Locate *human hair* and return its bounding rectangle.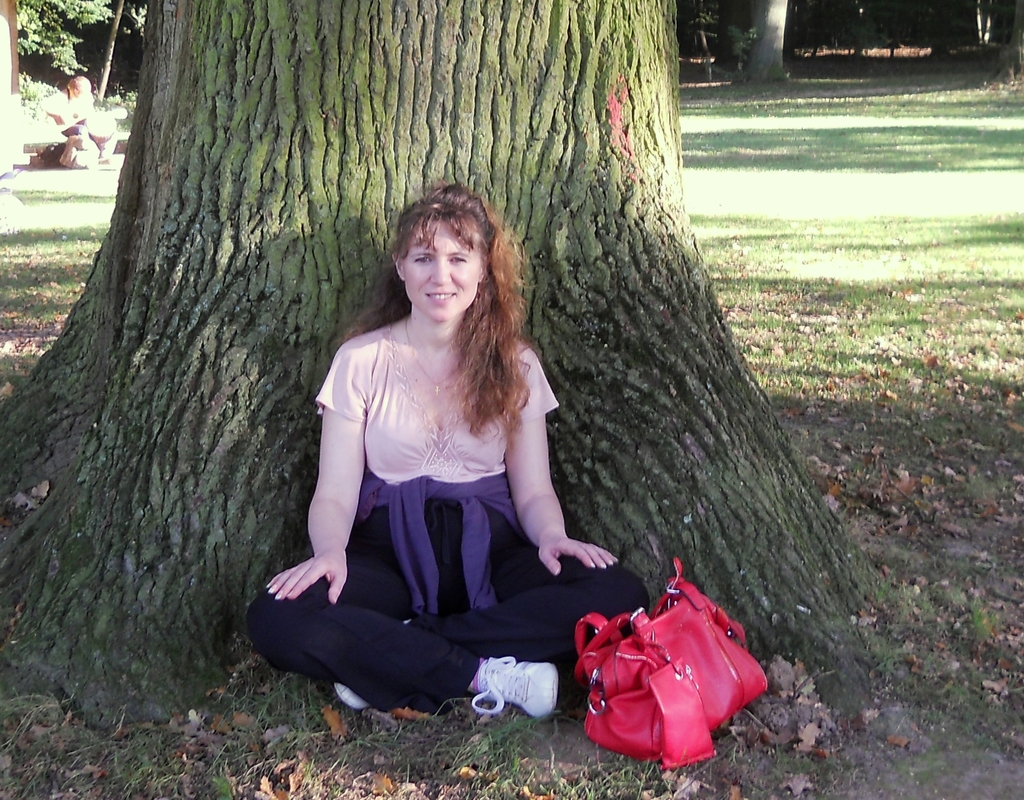
{"left": 360, "top": 198, "right": 529, "bottom": 449}.
